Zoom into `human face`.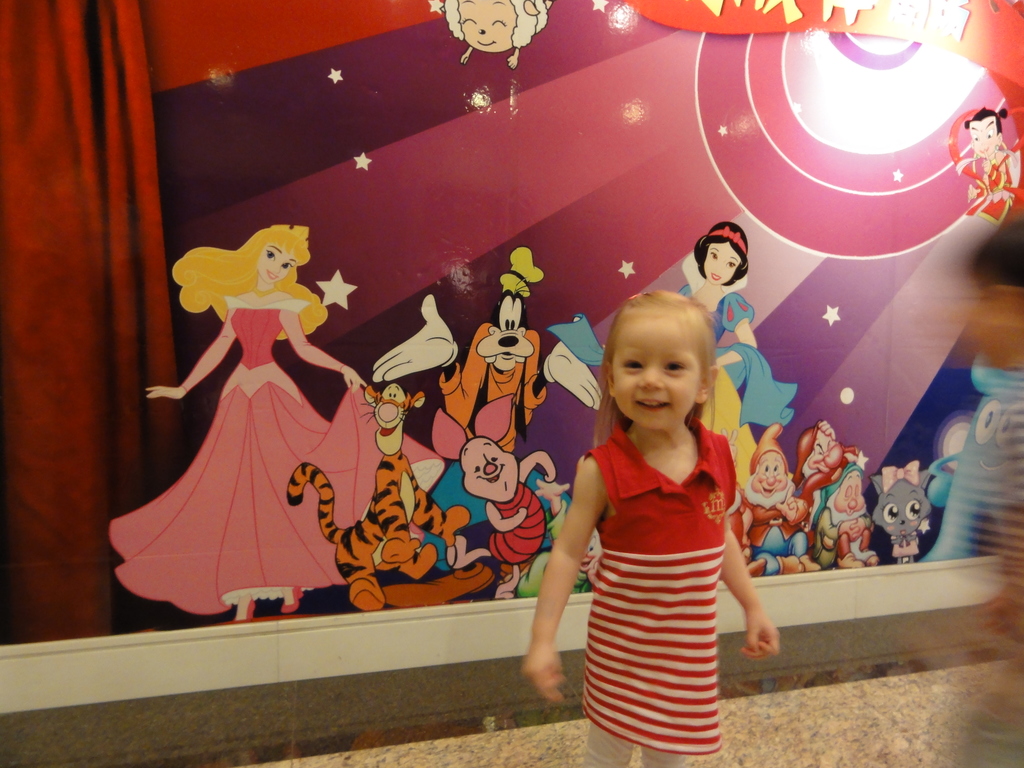
Zoom target: 263/245/294/284.
